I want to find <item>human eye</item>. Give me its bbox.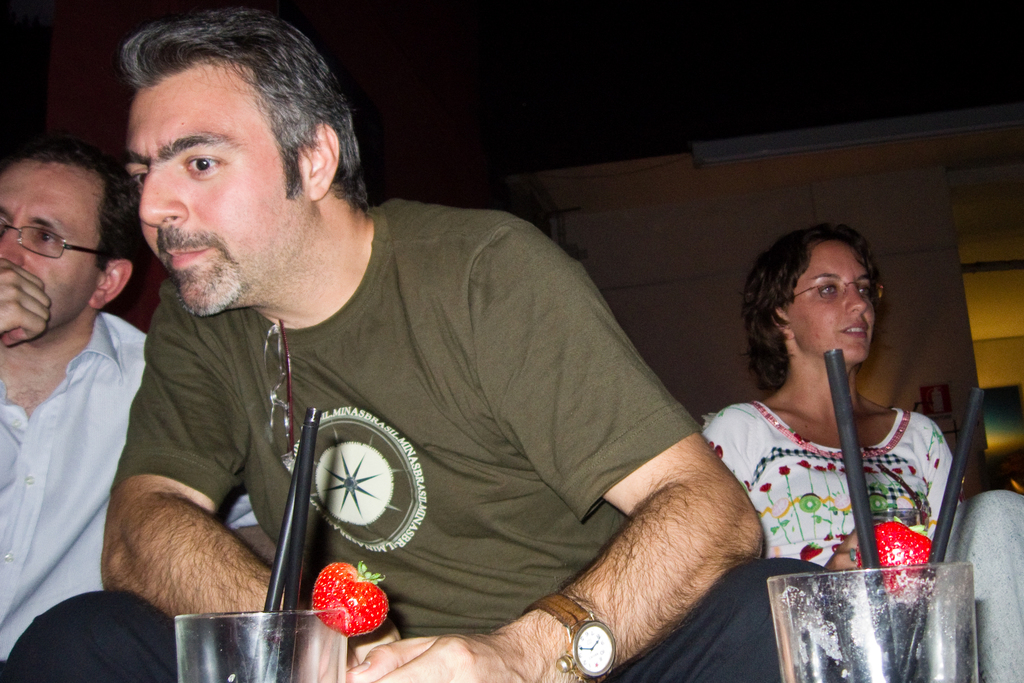
box=[130, 169, 147, 184].
